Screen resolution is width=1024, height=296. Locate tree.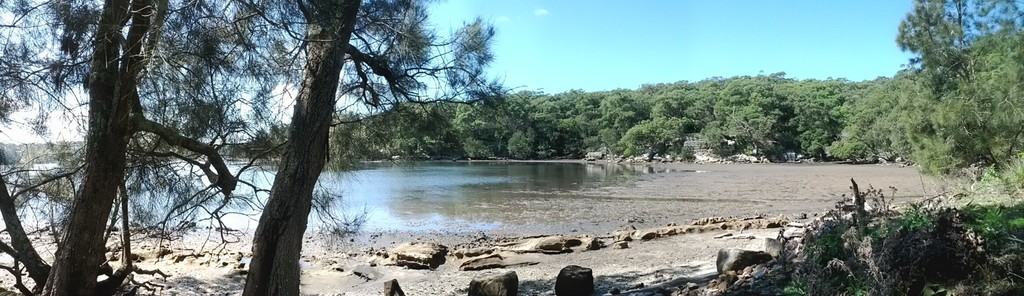
<box>879,0,1023,199</box>.
